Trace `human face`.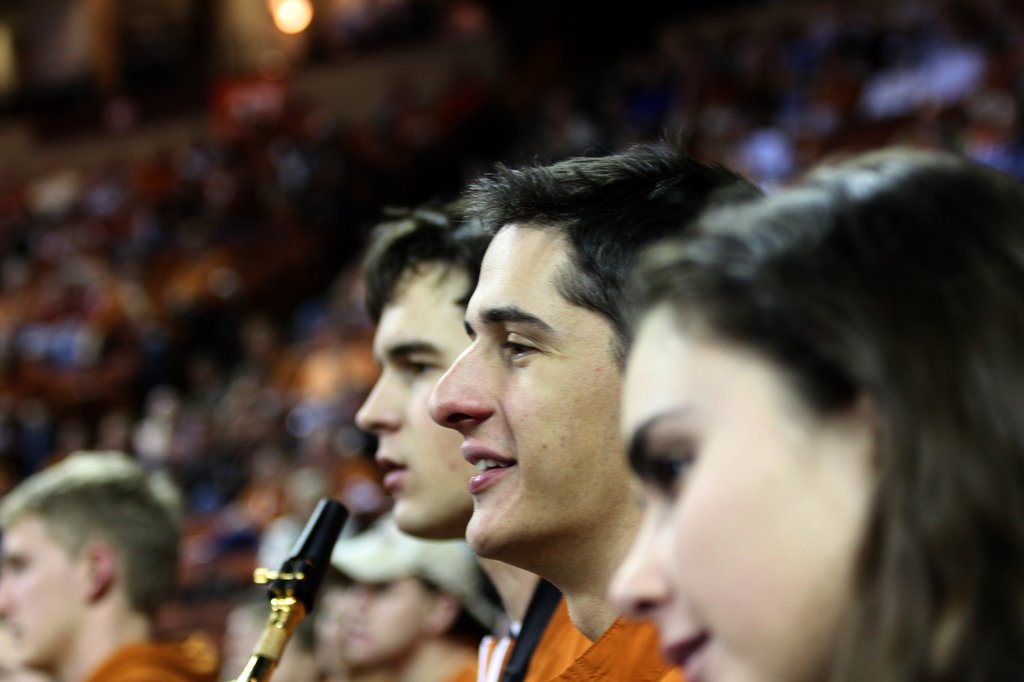
Traced to box=[341, 582, 433, 669].
